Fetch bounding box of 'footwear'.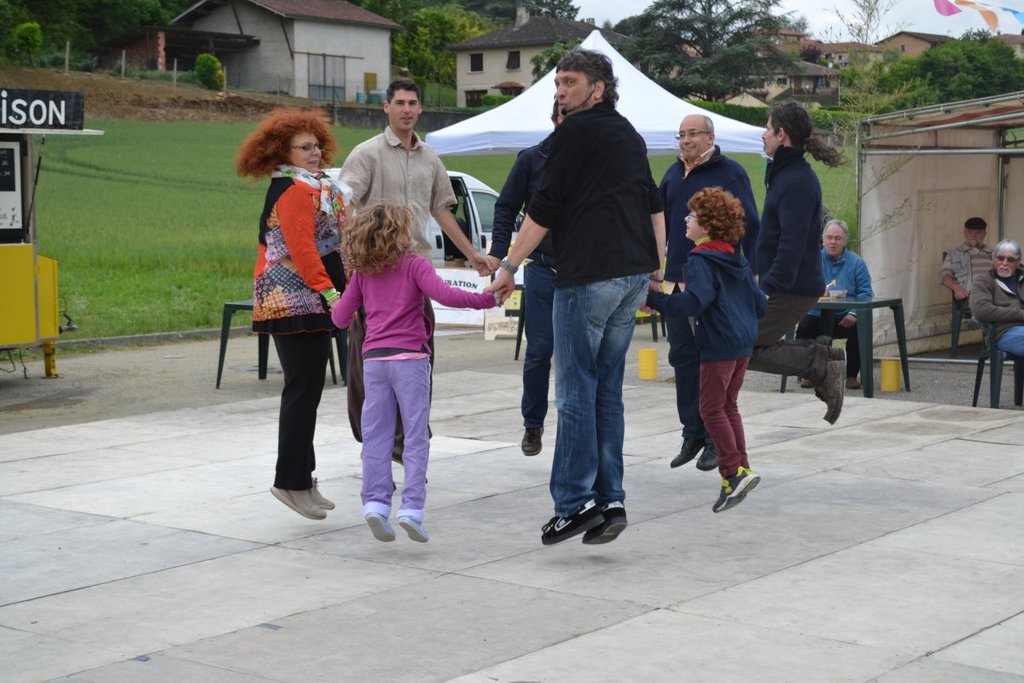
Bbox: l=706, t=448, r=723, b=471.
